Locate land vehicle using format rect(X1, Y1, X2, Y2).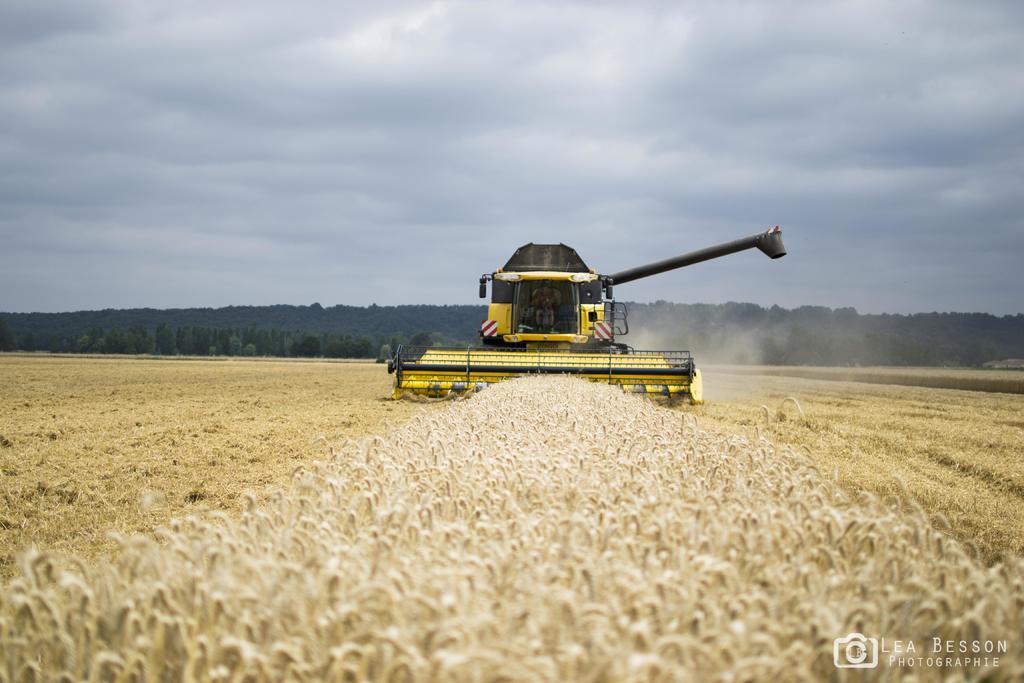
rect(384, 227, 787, 404).
